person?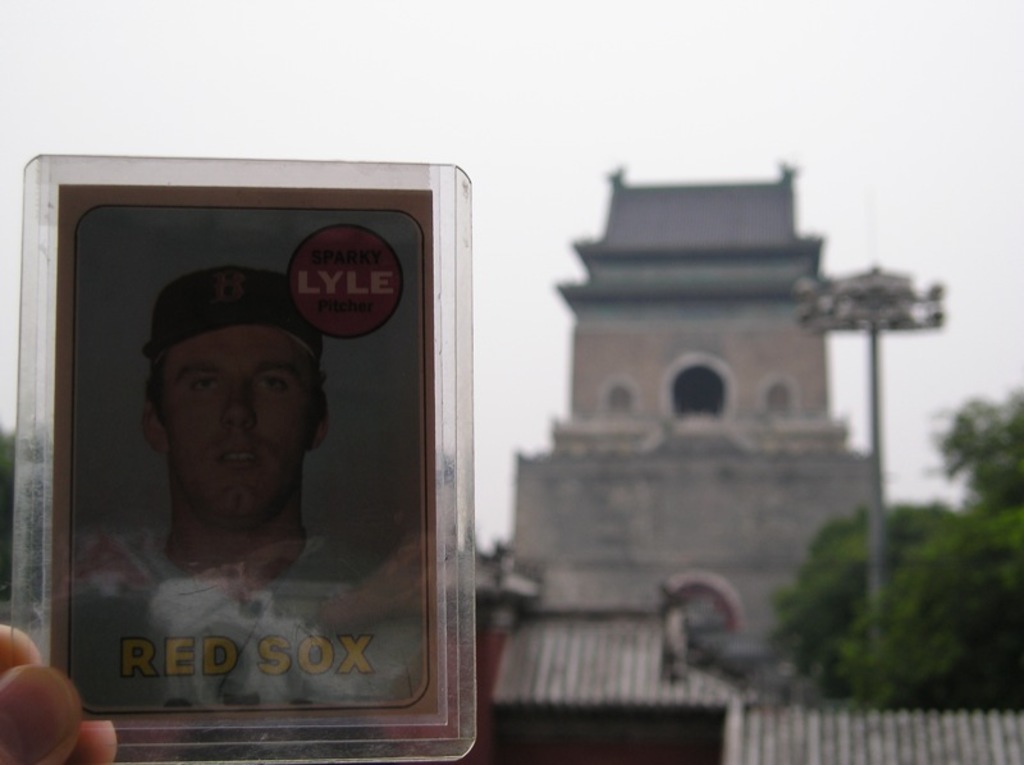
select_region(72, 267, 430, 704)
